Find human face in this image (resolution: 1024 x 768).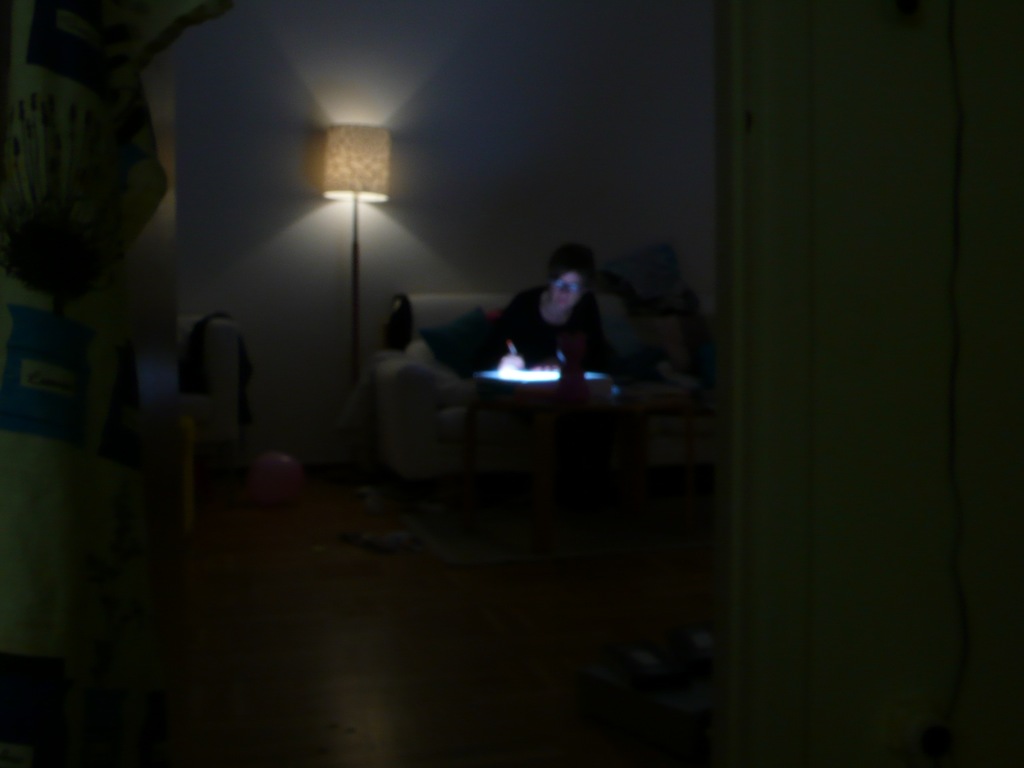
{"x1": 550, "y1": 269, "x2": 580, "y2": 312}.
